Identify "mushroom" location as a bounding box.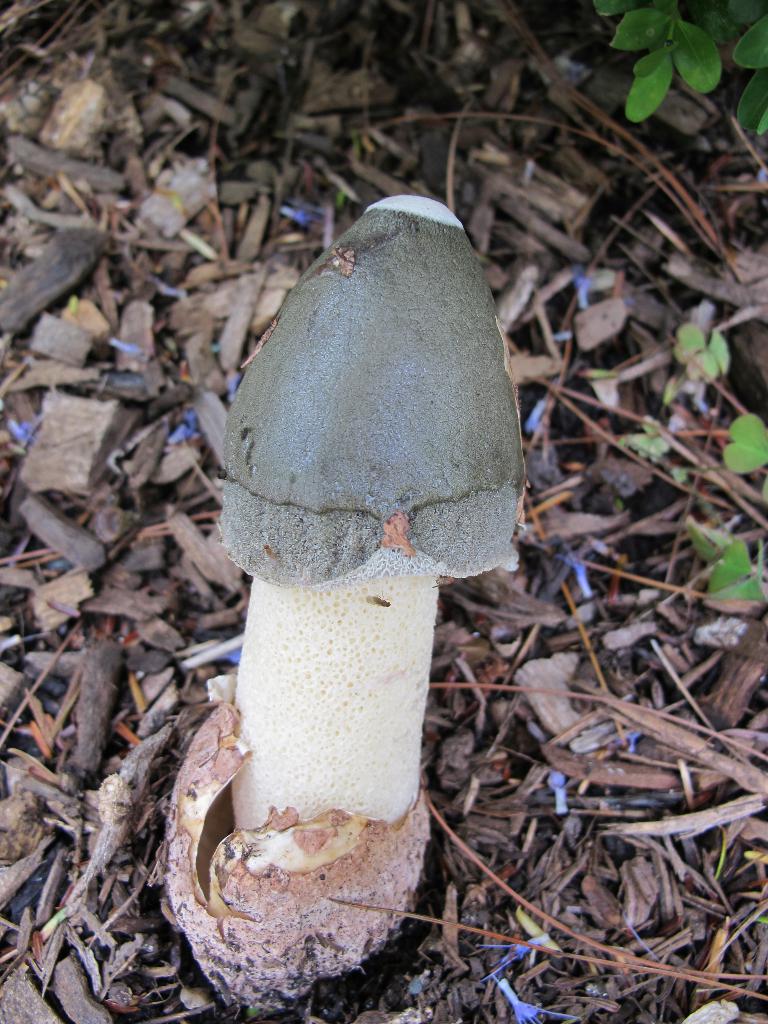
bbox=[148, 202, 510, 993].
